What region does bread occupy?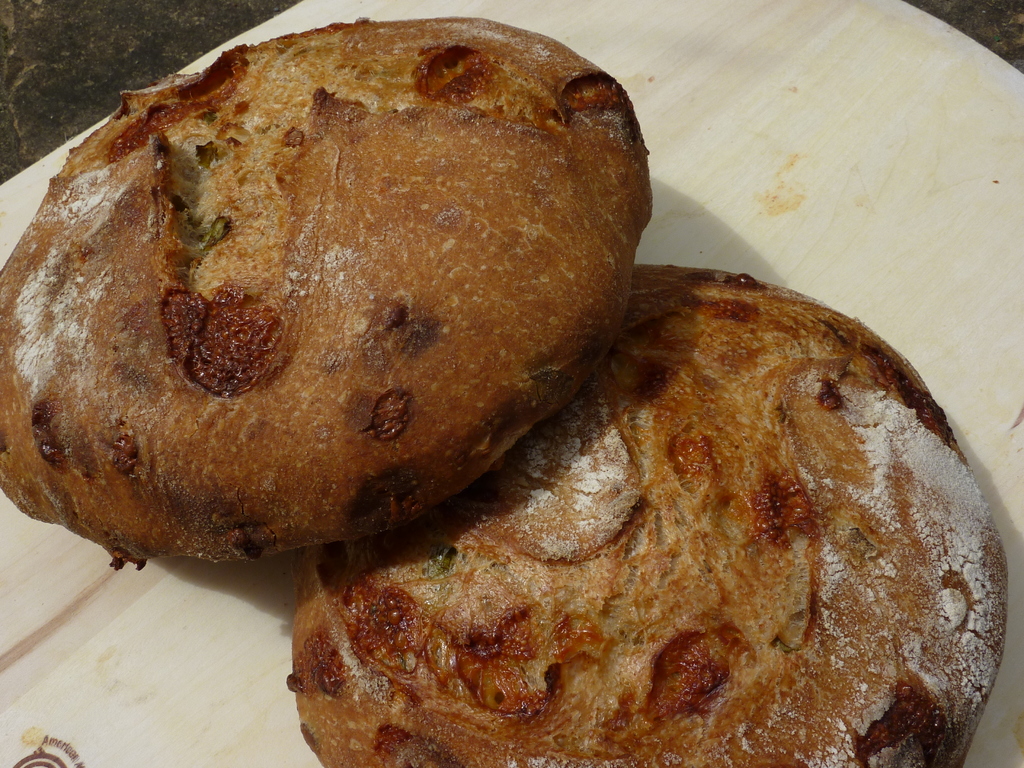
x1=0, y1=19, x2=655, y2=571.
